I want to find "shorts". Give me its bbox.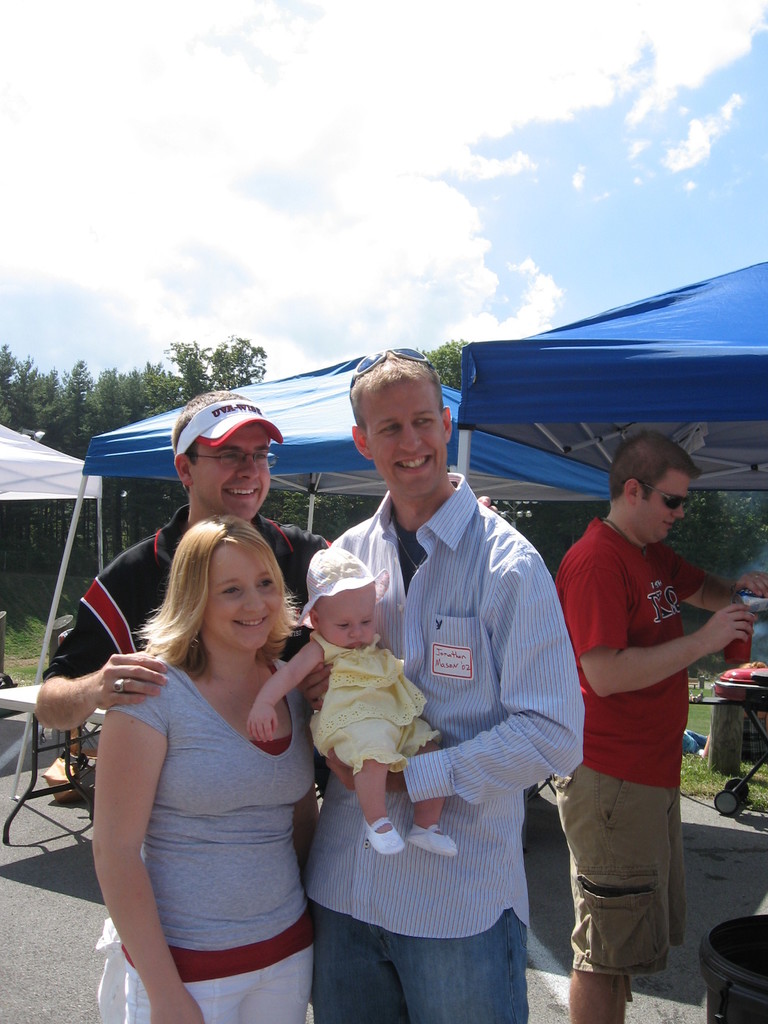
crop(548, 772, 693, 973).
